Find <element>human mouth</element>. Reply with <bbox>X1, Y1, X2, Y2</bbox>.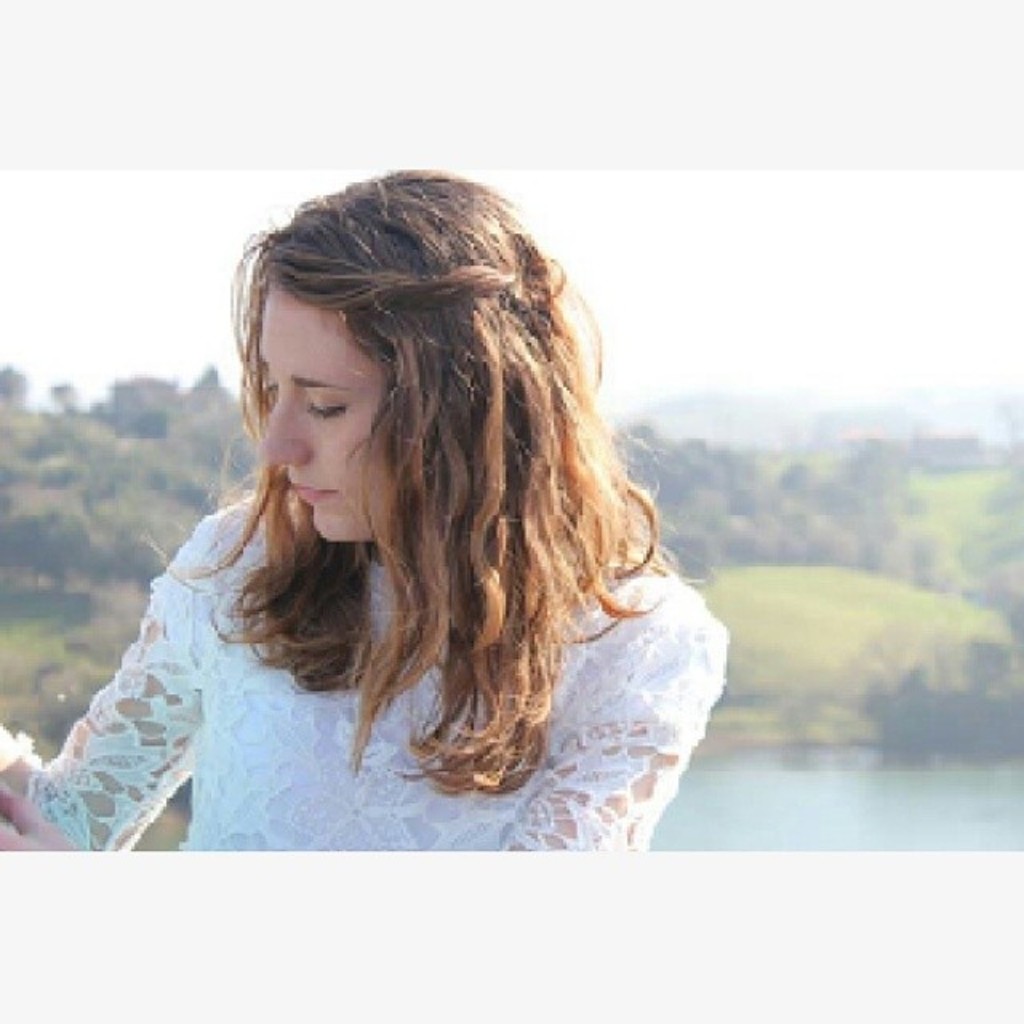
<bbox>288, 480, 334, 502</bbox>.
